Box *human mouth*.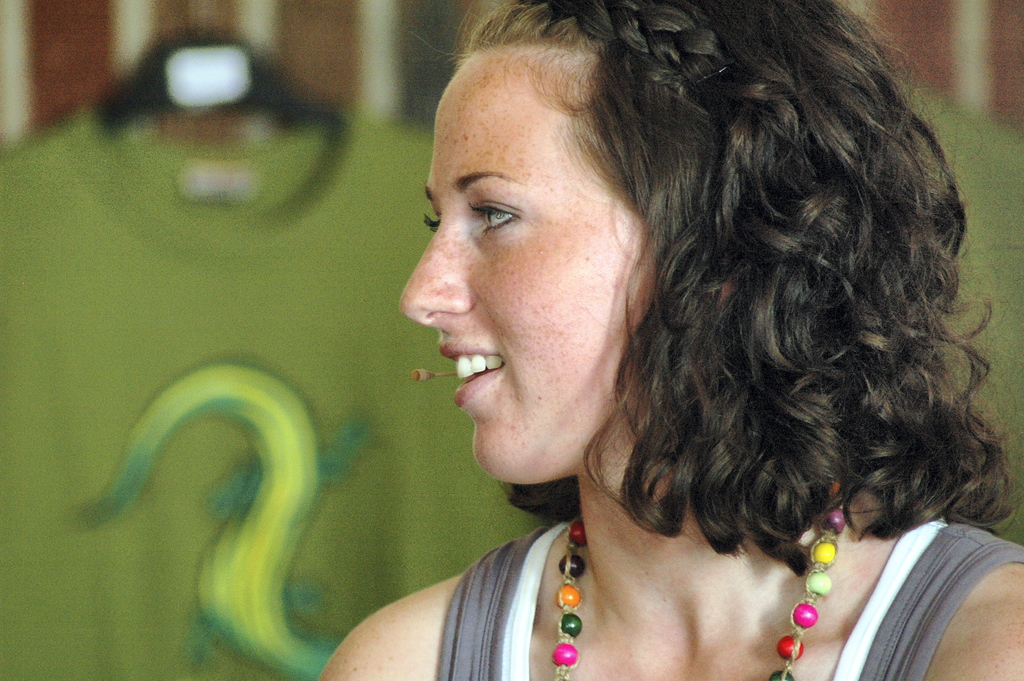
(x1=436, y1=332, x2=505, y2=416).
